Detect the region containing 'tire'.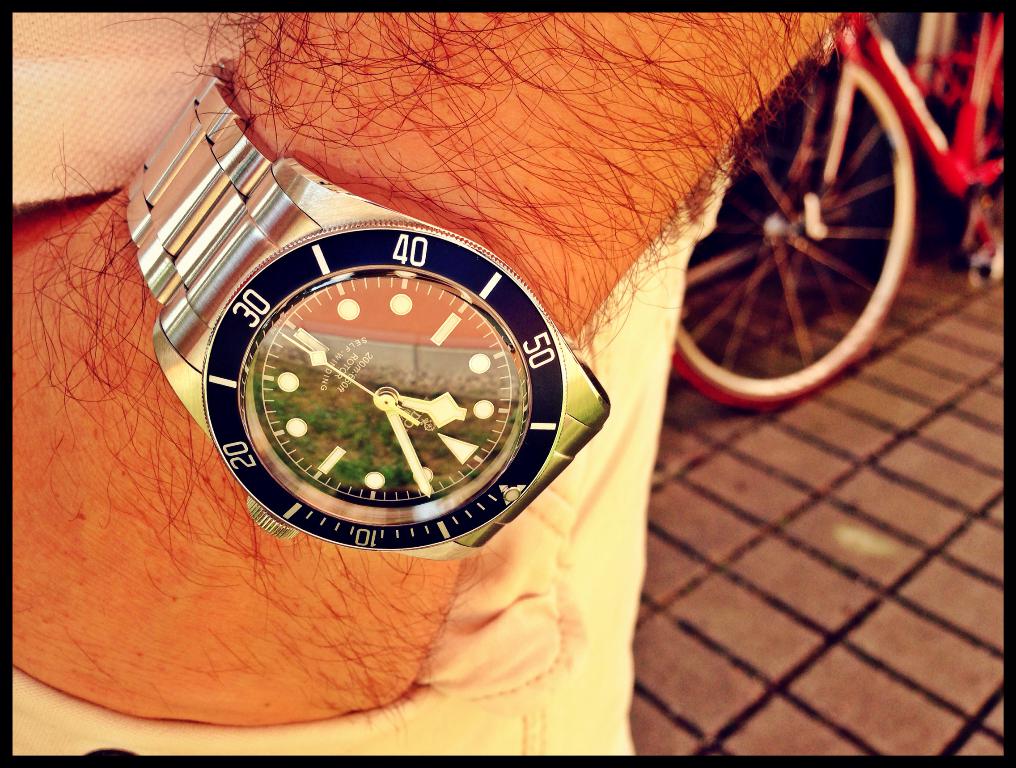
crop(716, 48, 926, 386).
